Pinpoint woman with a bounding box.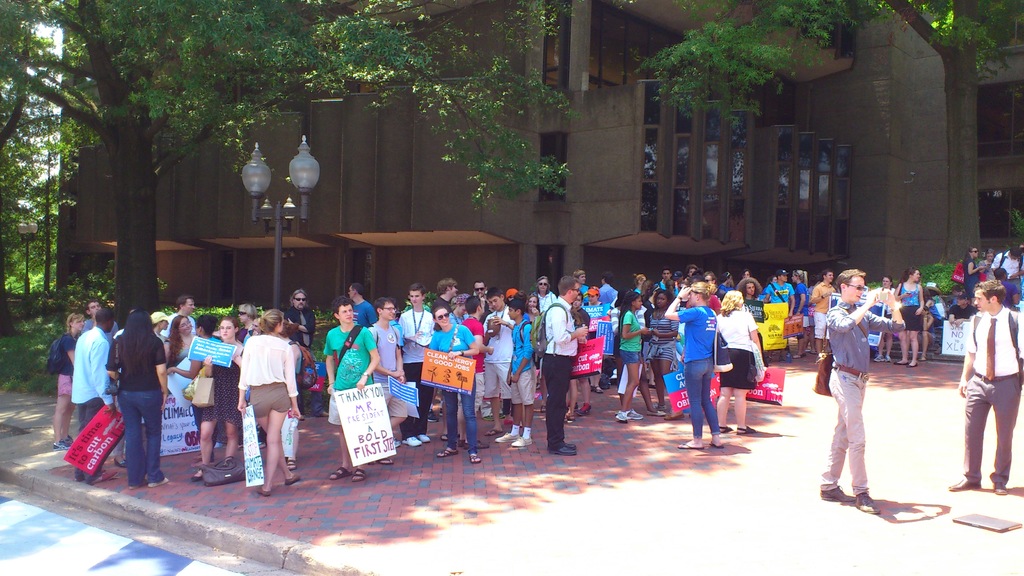
(left=166, top=315, right=198, bottom=376).
